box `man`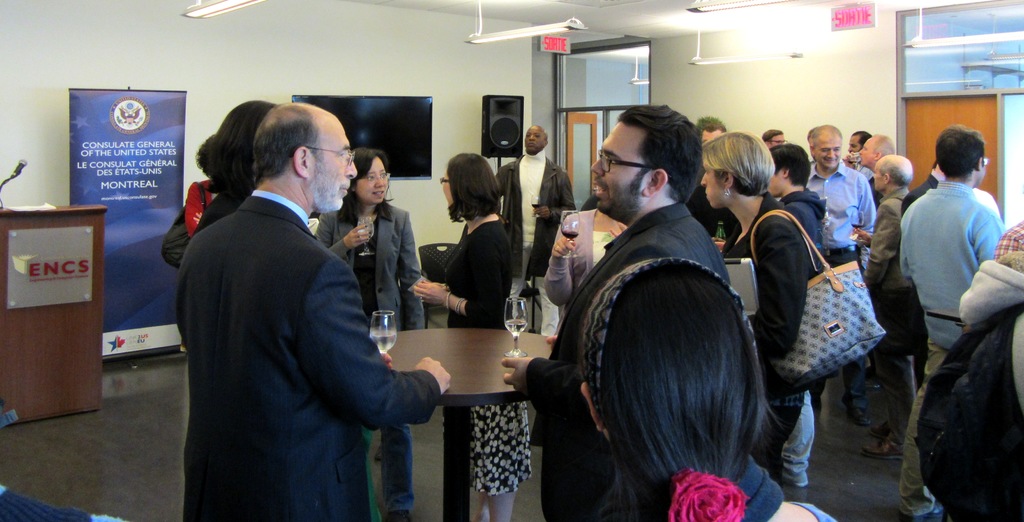
select_region(504, 125, 577, 339)
